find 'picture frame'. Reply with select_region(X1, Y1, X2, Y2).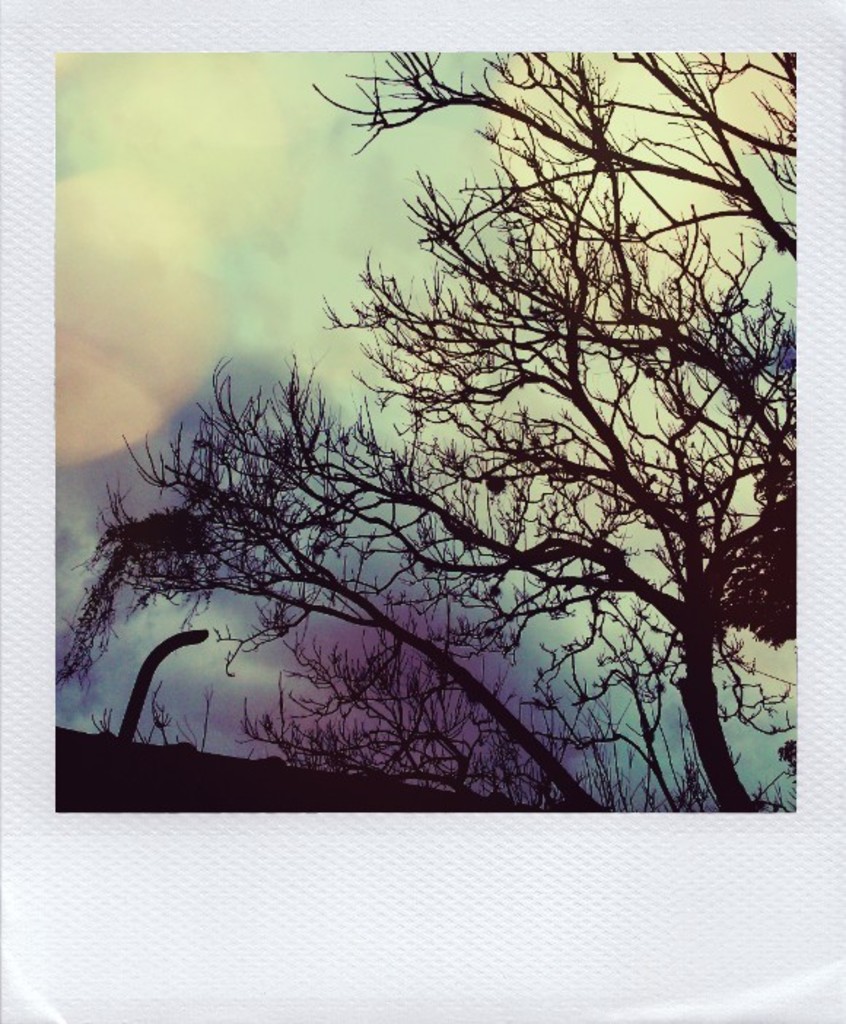
select_region(0, 0, 845, 1021).
